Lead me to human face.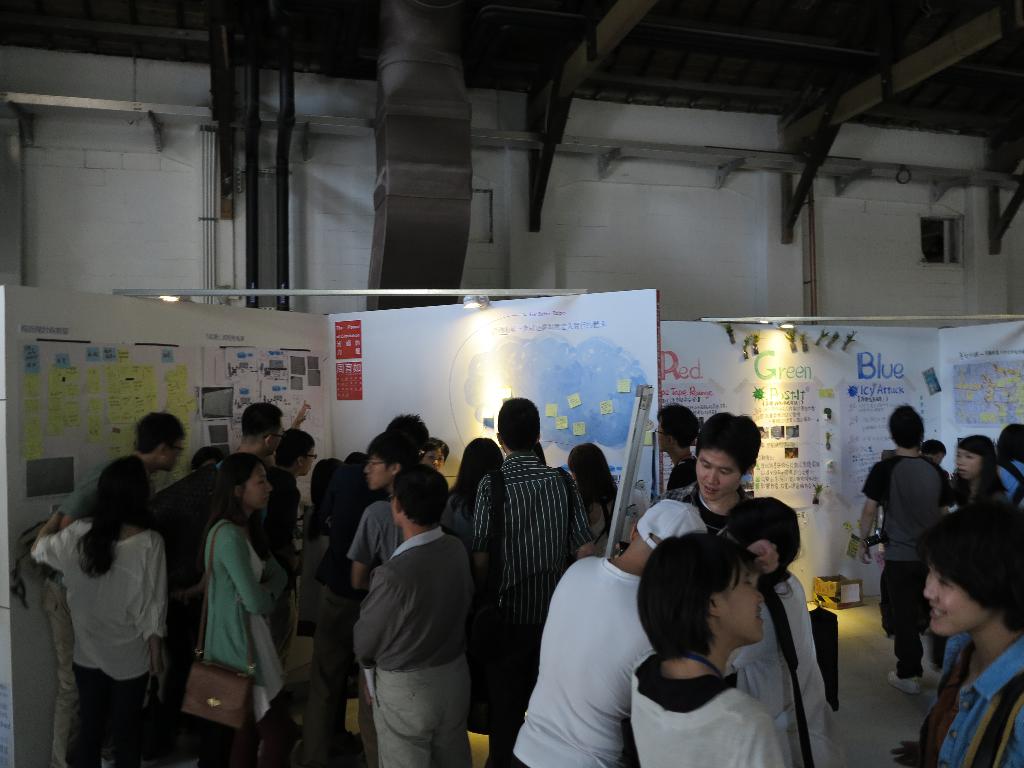
Lead to rect(924, 563, 985, 635).
